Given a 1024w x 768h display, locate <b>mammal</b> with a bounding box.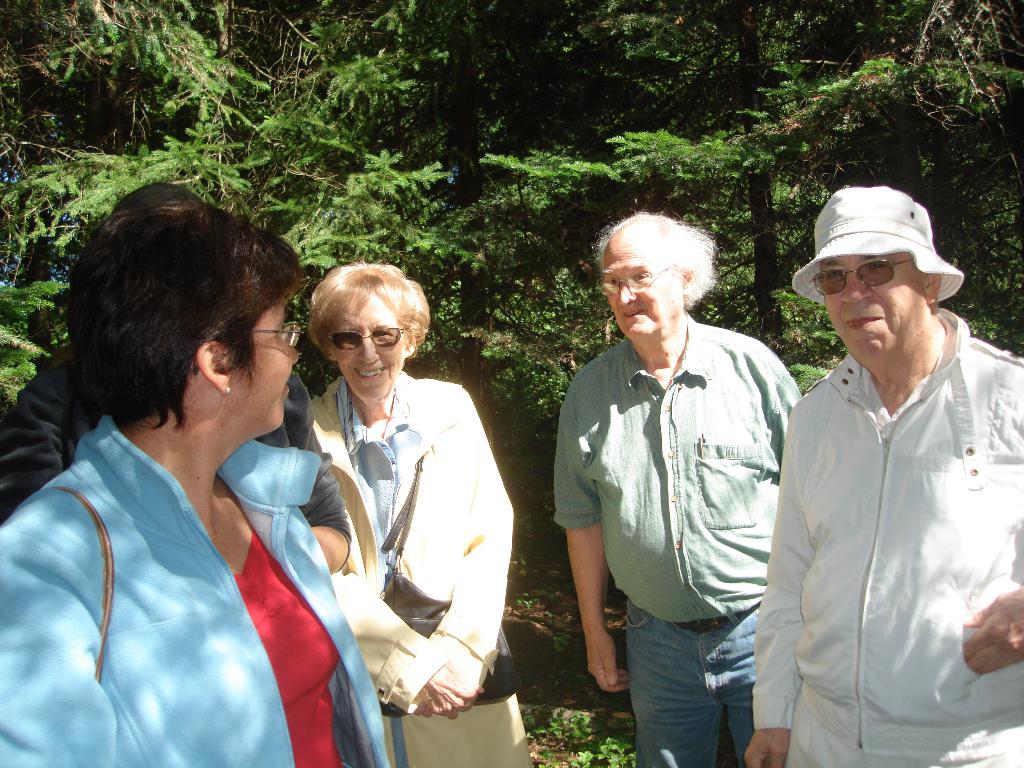
Located: <region>746, 178, 1023, 767</region>.
